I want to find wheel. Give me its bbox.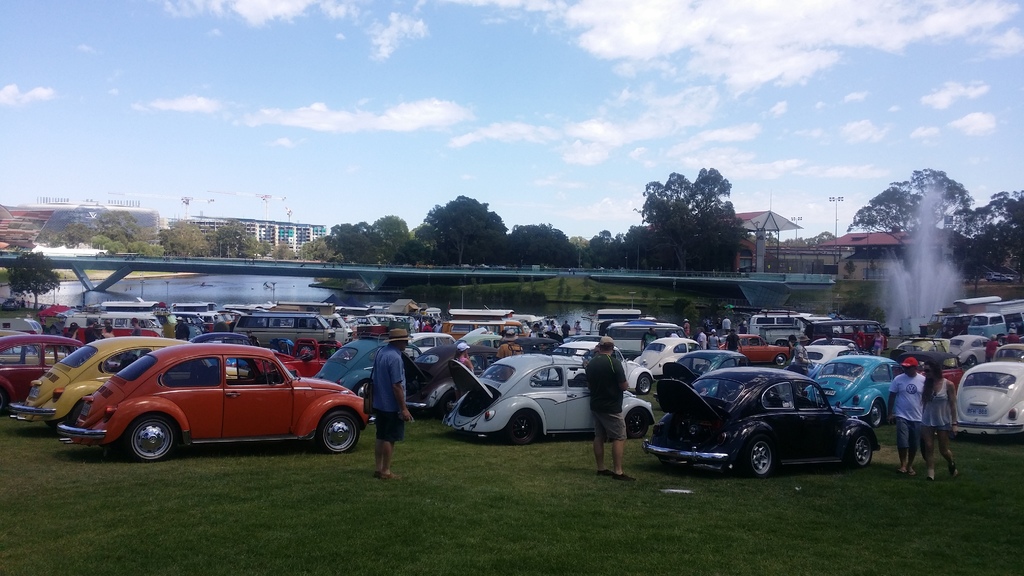
detection(439, 392, 455, 416).
